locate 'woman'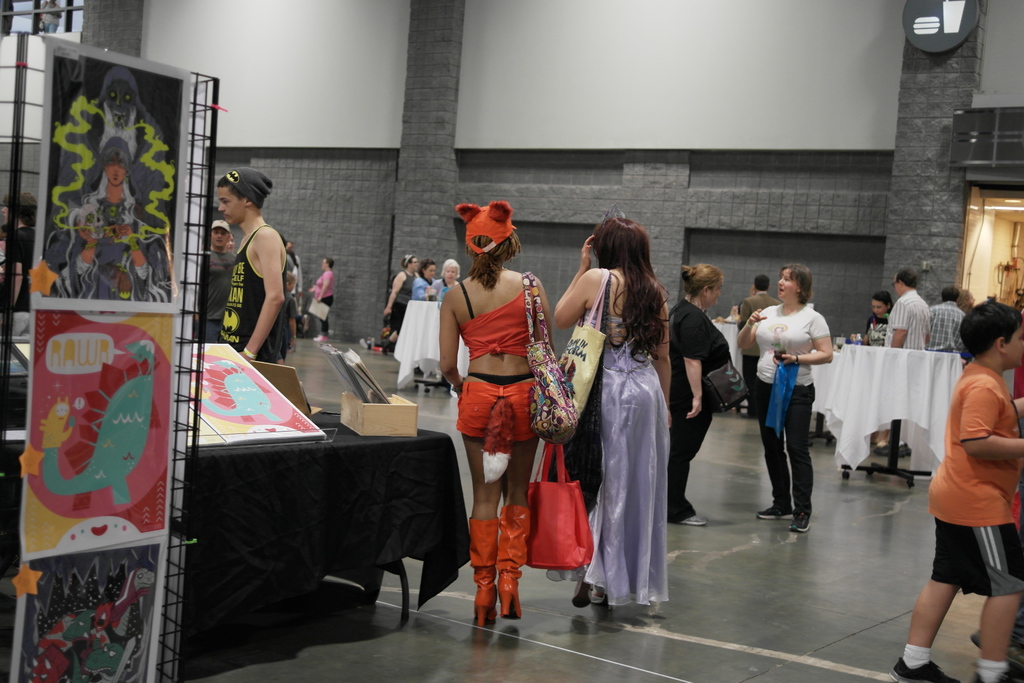
732 268 836 532
